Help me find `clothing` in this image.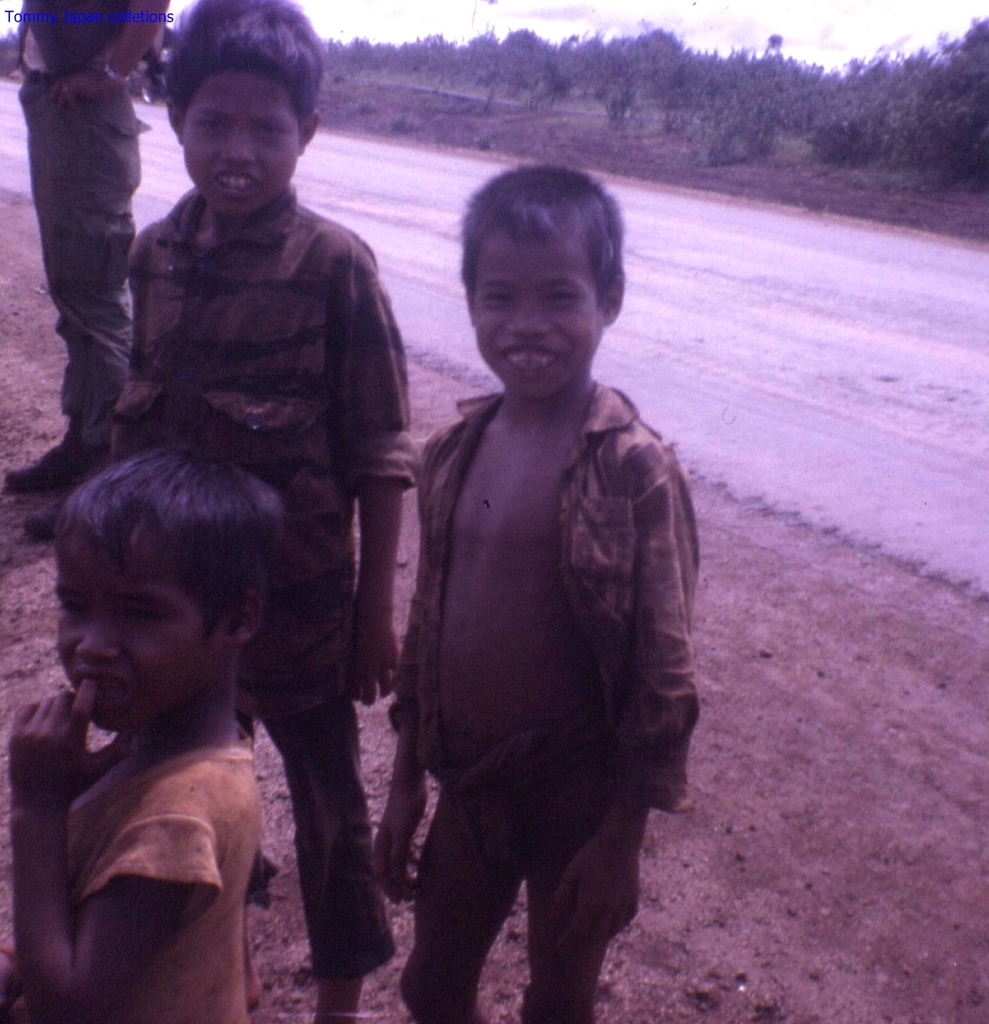
Found it: select_region(388, 373, 697, 820).
